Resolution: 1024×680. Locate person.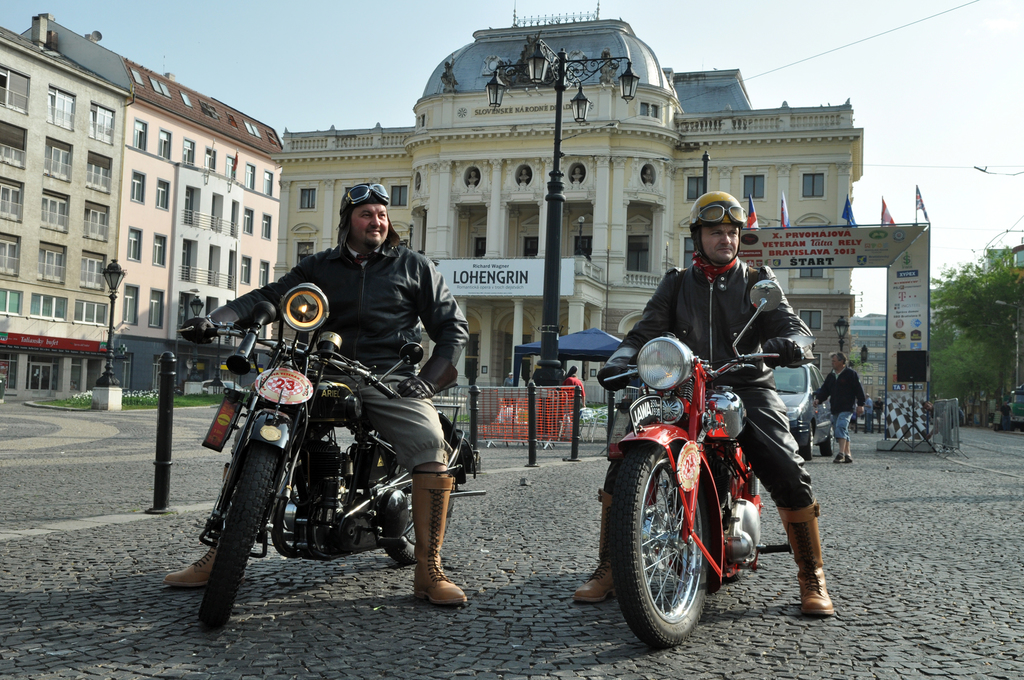
[x1=808, y1=351, x2=868, y2=467].
